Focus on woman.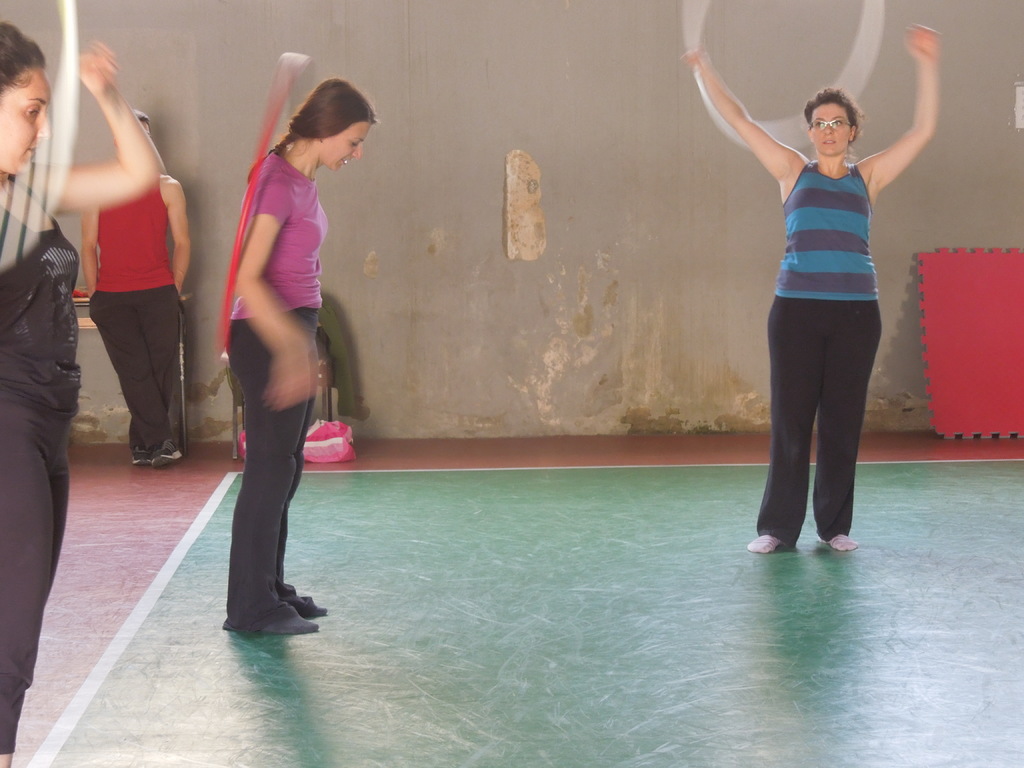
Focused at [191, 54, 344, 663].
